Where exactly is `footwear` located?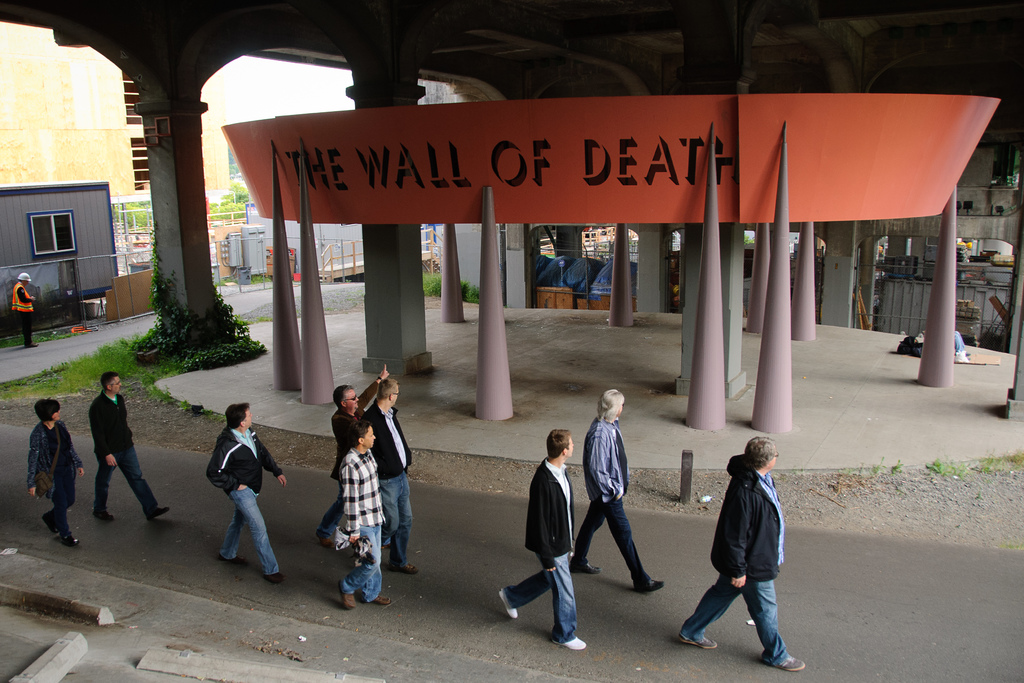
Its bounding box is 576 561 607 575.
